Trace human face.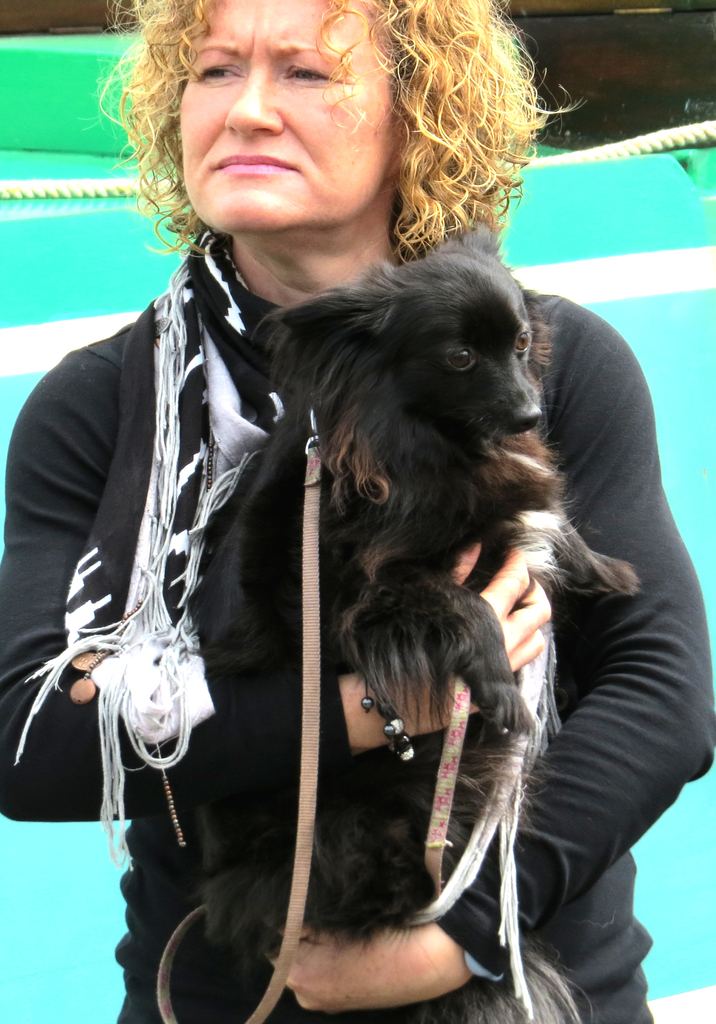
Traced to bbox(179, 0, 403, 232).
